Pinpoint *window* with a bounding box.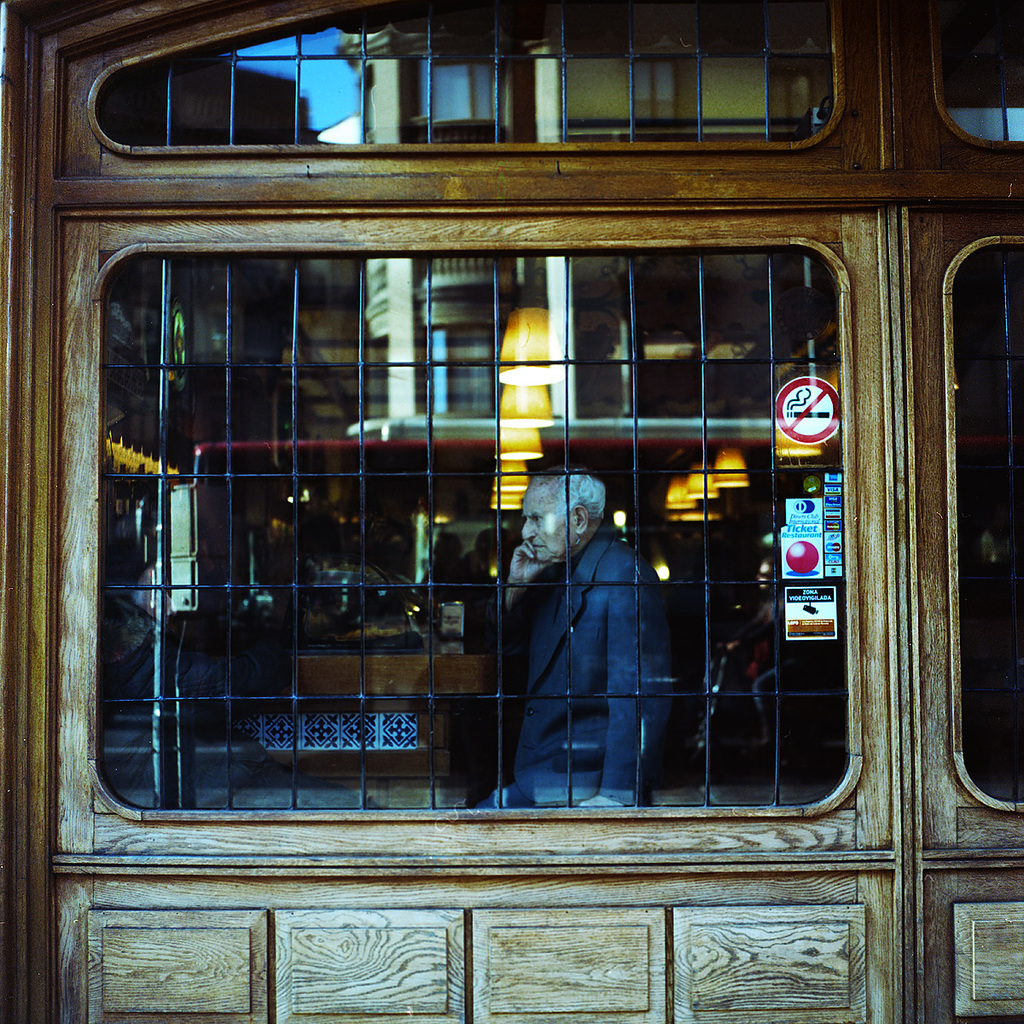
<box>945,236,1023,815</box>.
